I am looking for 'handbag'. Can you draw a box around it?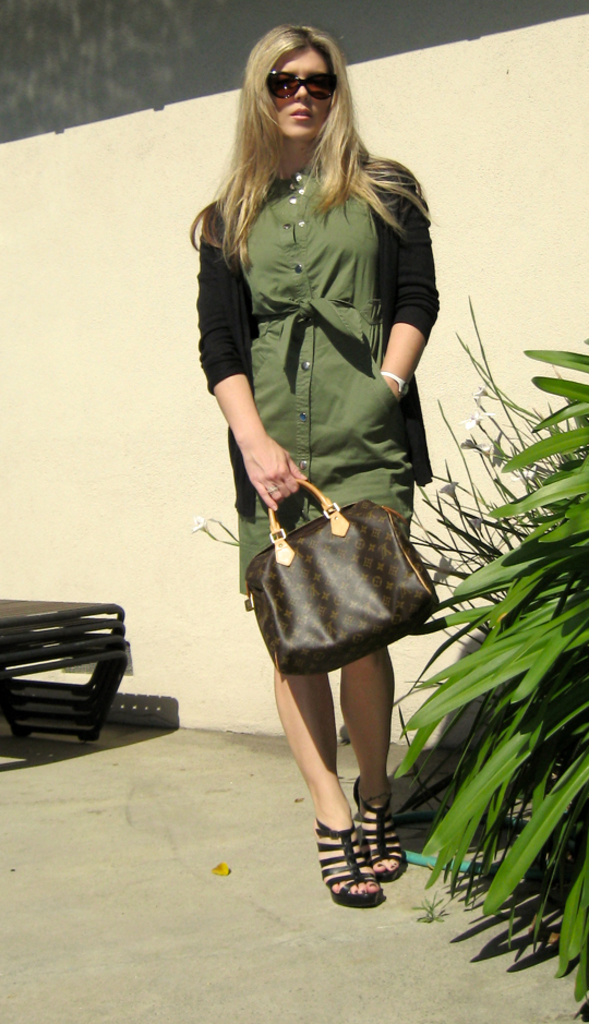
Sure, the bounding box is 224/480/444/683.
